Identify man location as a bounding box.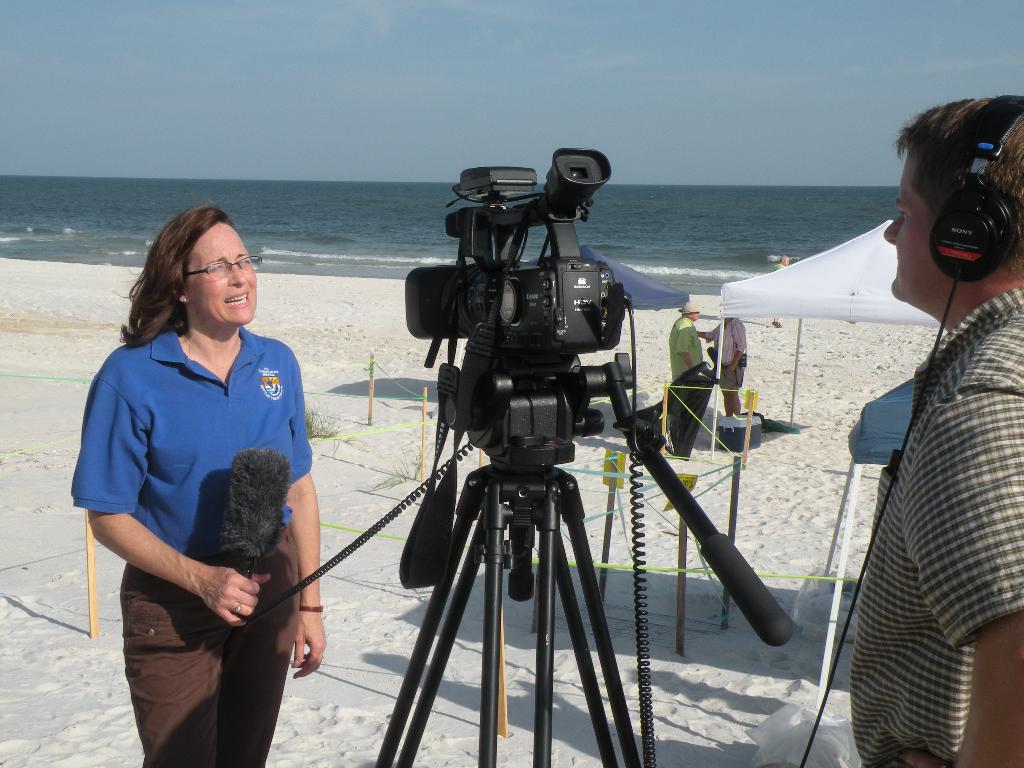
[left=771, top=253, right=788, bottom=326].
